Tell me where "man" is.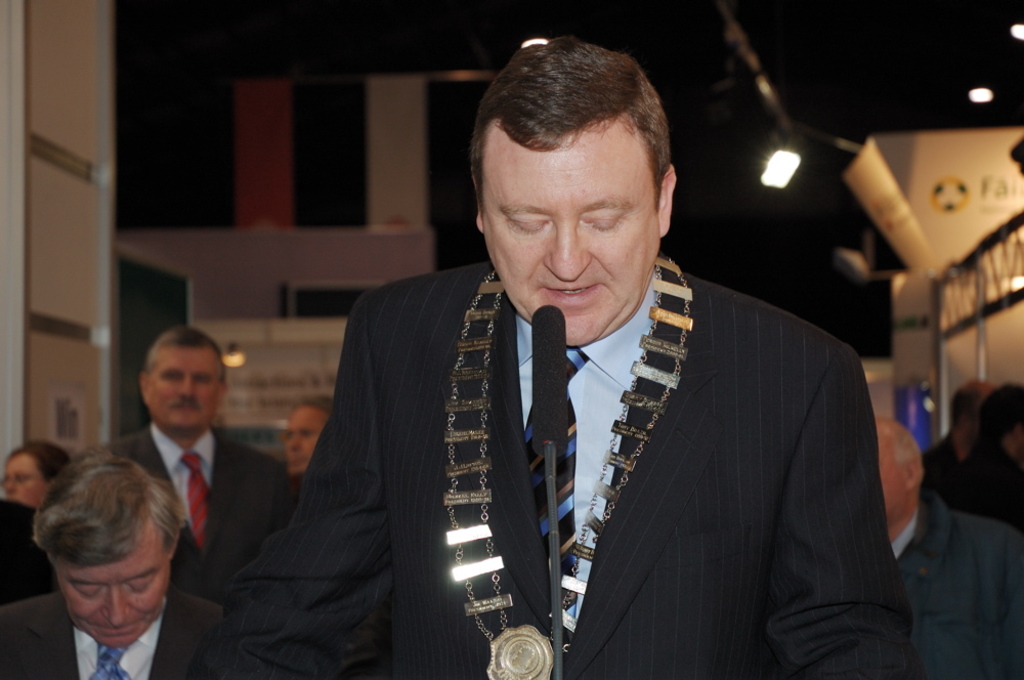
"man" is at <bbox>948, 382, 1023, 534</bbox>.
